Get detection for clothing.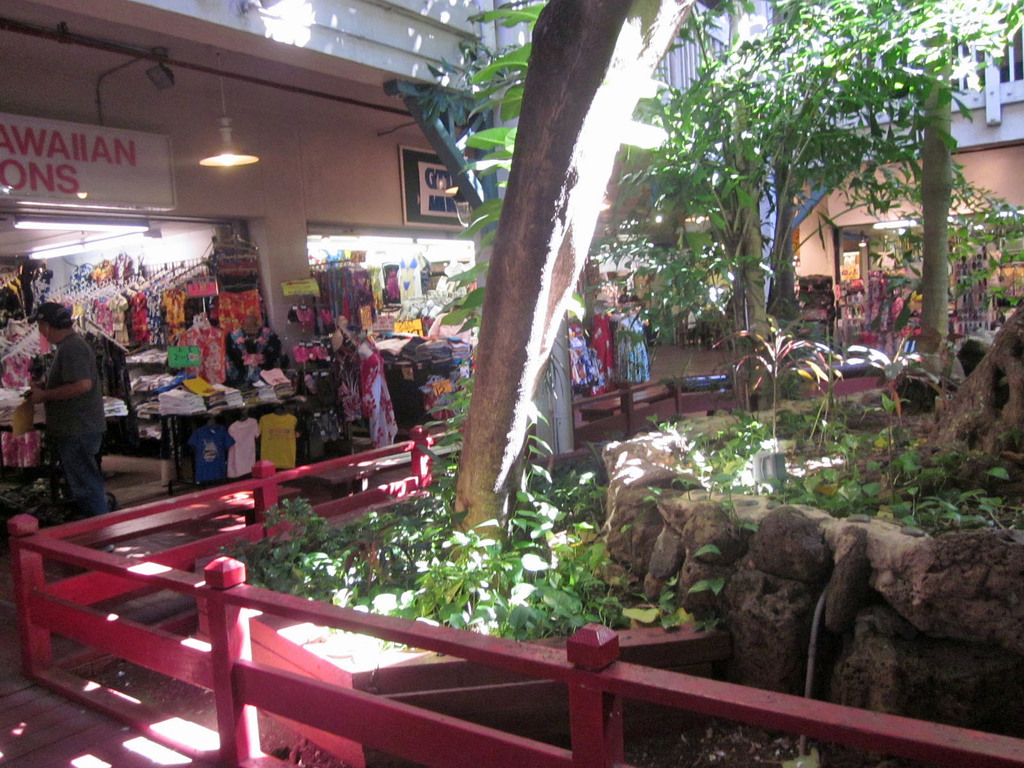
Detection: <bbox>179, 325, 248, 349</bbox>.
